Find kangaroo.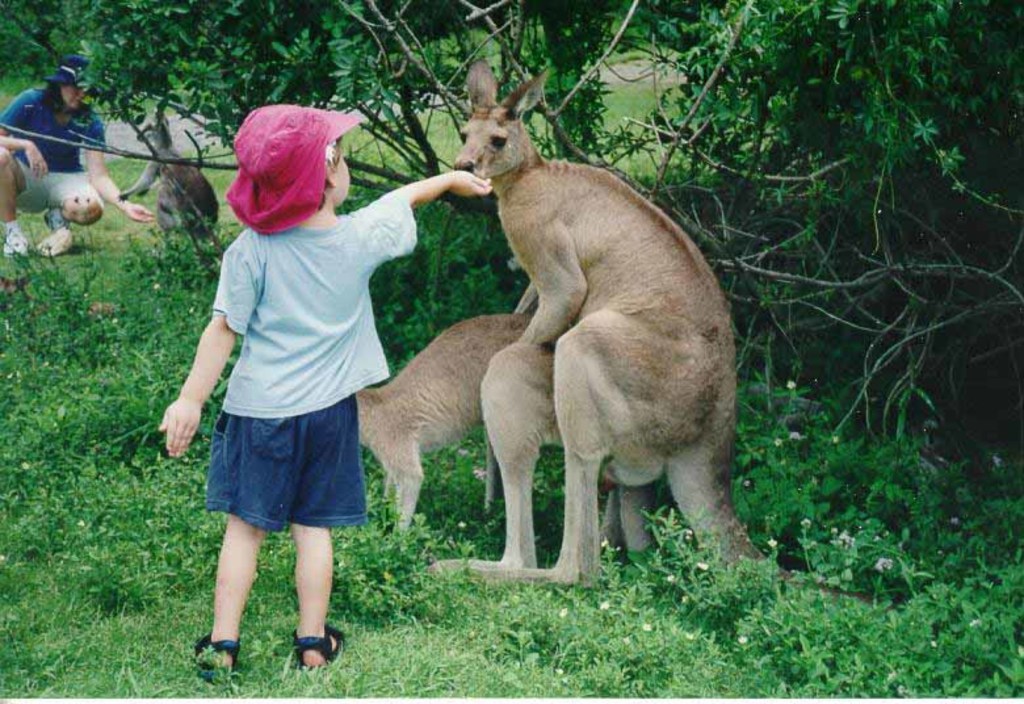
352, 307, 563, 537.
